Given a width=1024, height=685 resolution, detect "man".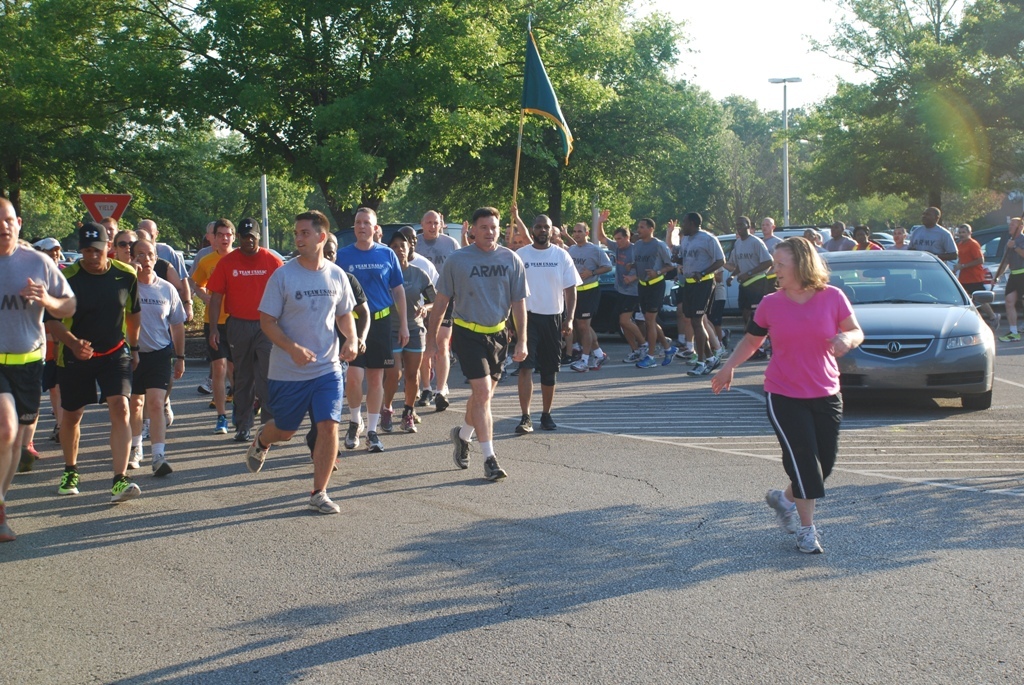
box(207, 214, 298, 433).
